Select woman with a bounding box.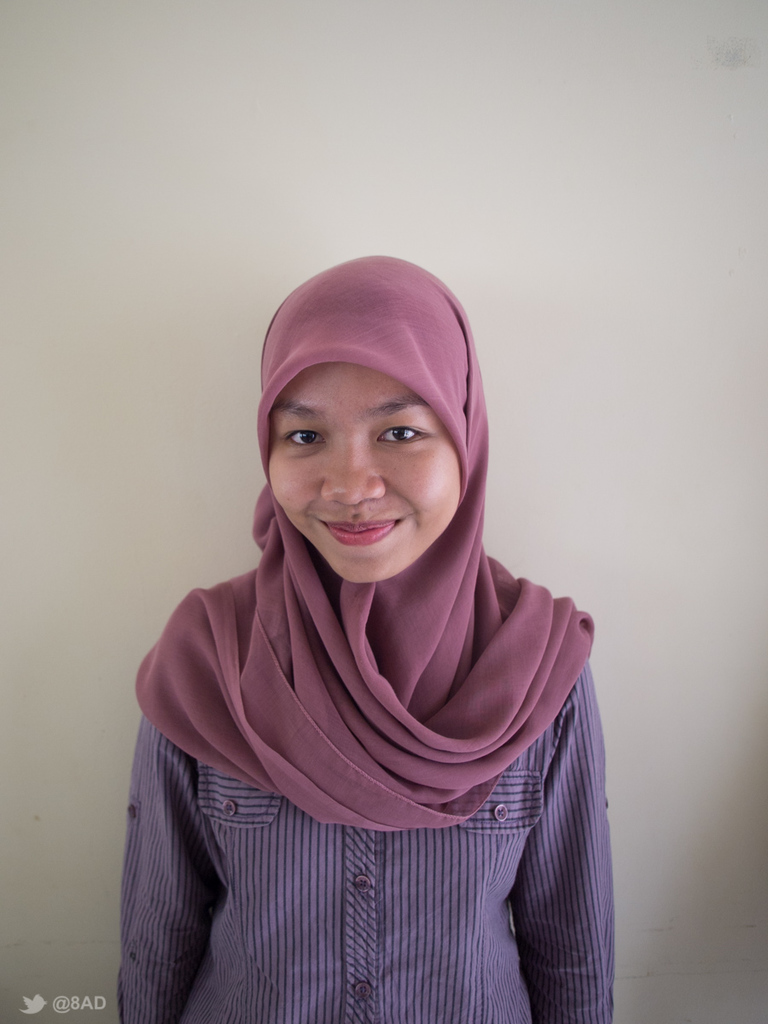
[left=119, top=270, right=647, bottom=1023].
